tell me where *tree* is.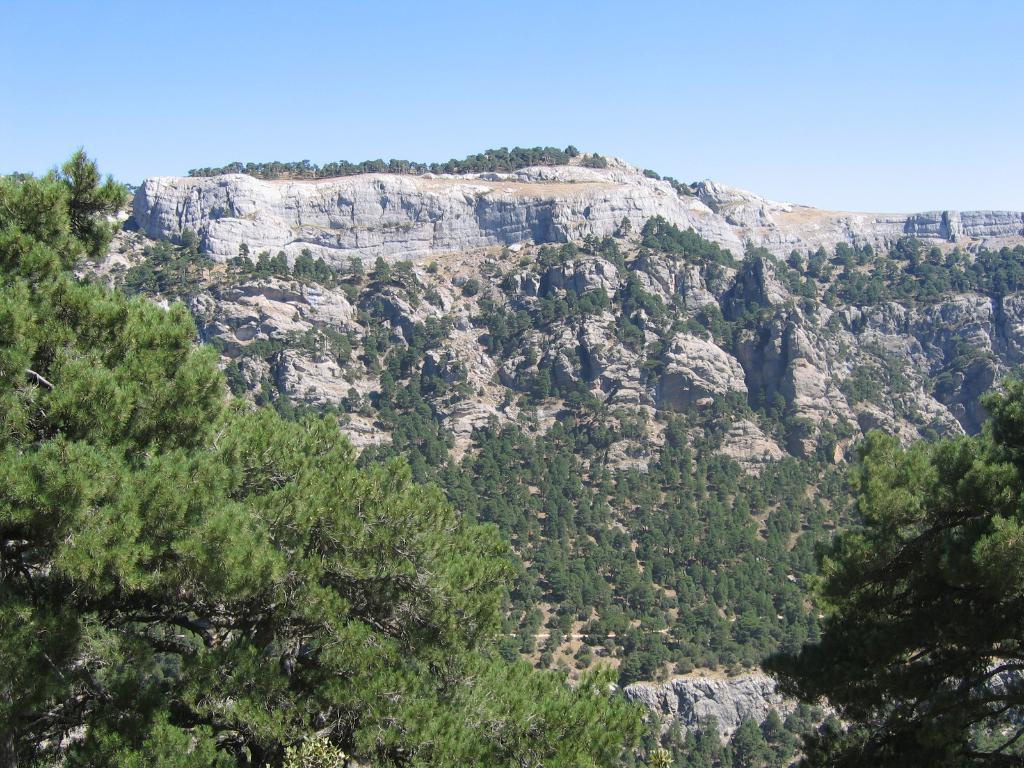
*tree* is at l=756, t=374, r=1023, b=767.
